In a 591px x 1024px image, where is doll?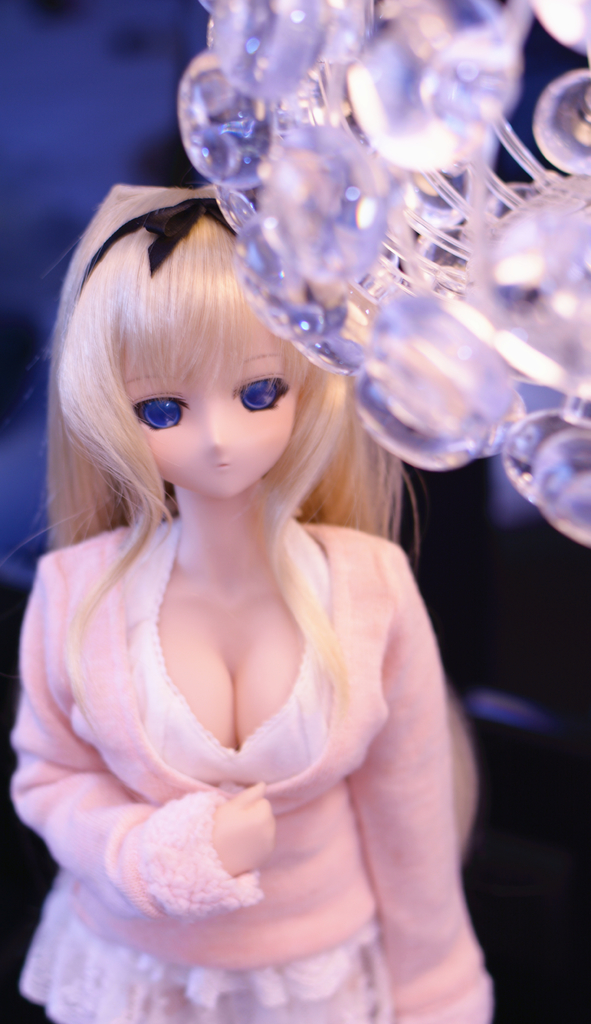
[x1=0, y1=182, x2=499, y2=1023].
